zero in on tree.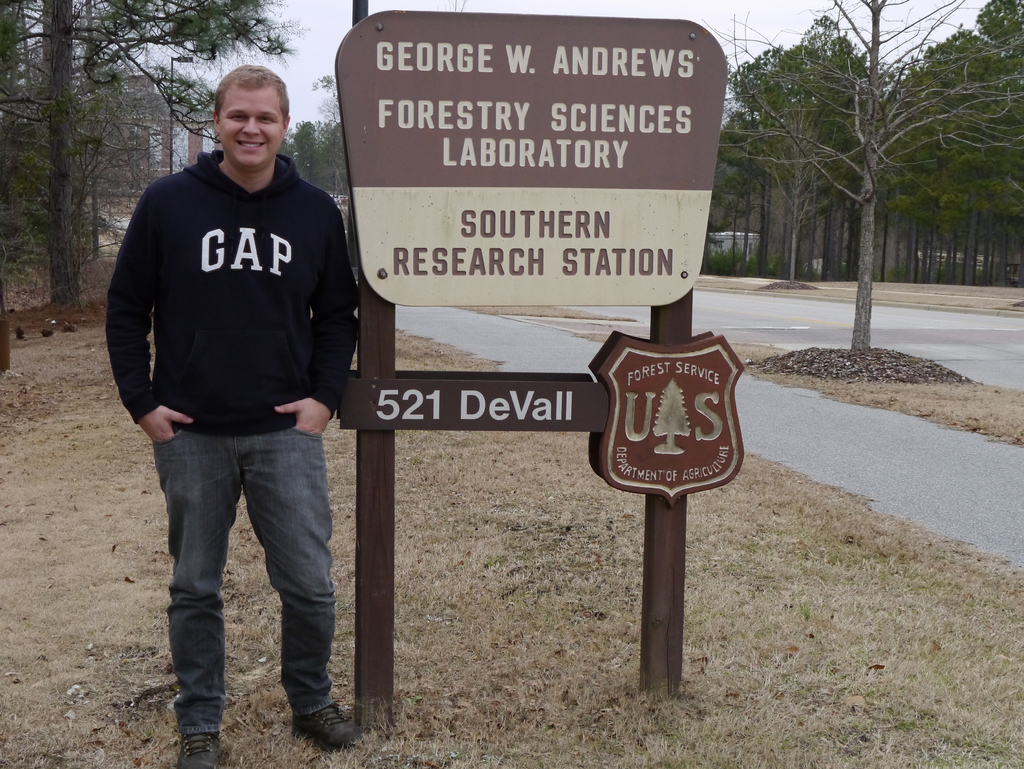
Zeroed in: left=692, top=0, right=1023, bottom=355.
